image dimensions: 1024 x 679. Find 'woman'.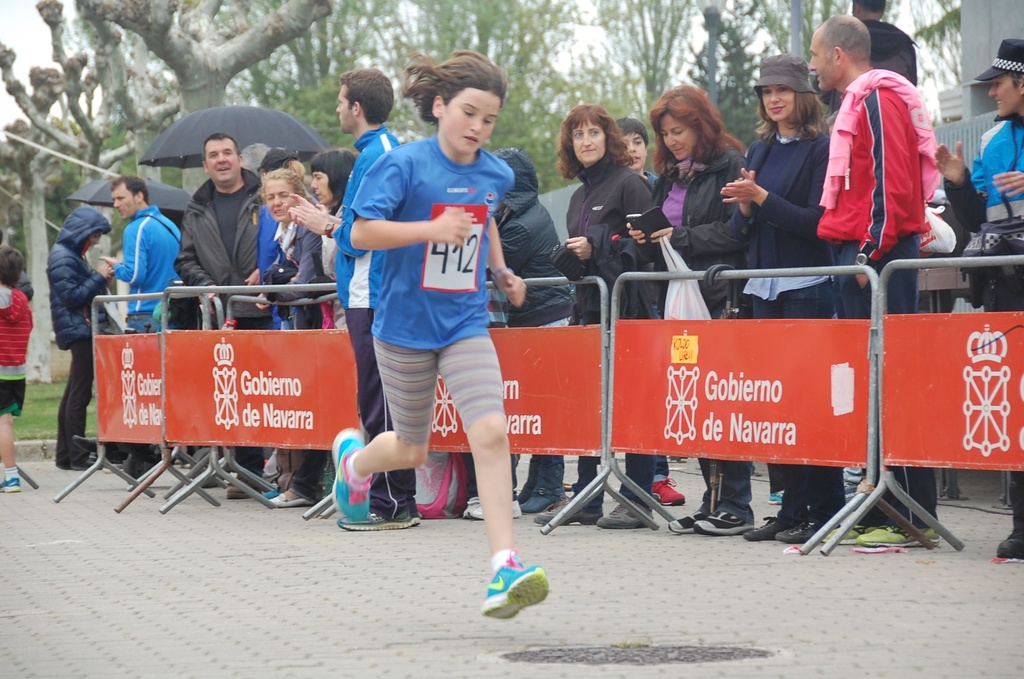
(253, 168, 328, 500).
